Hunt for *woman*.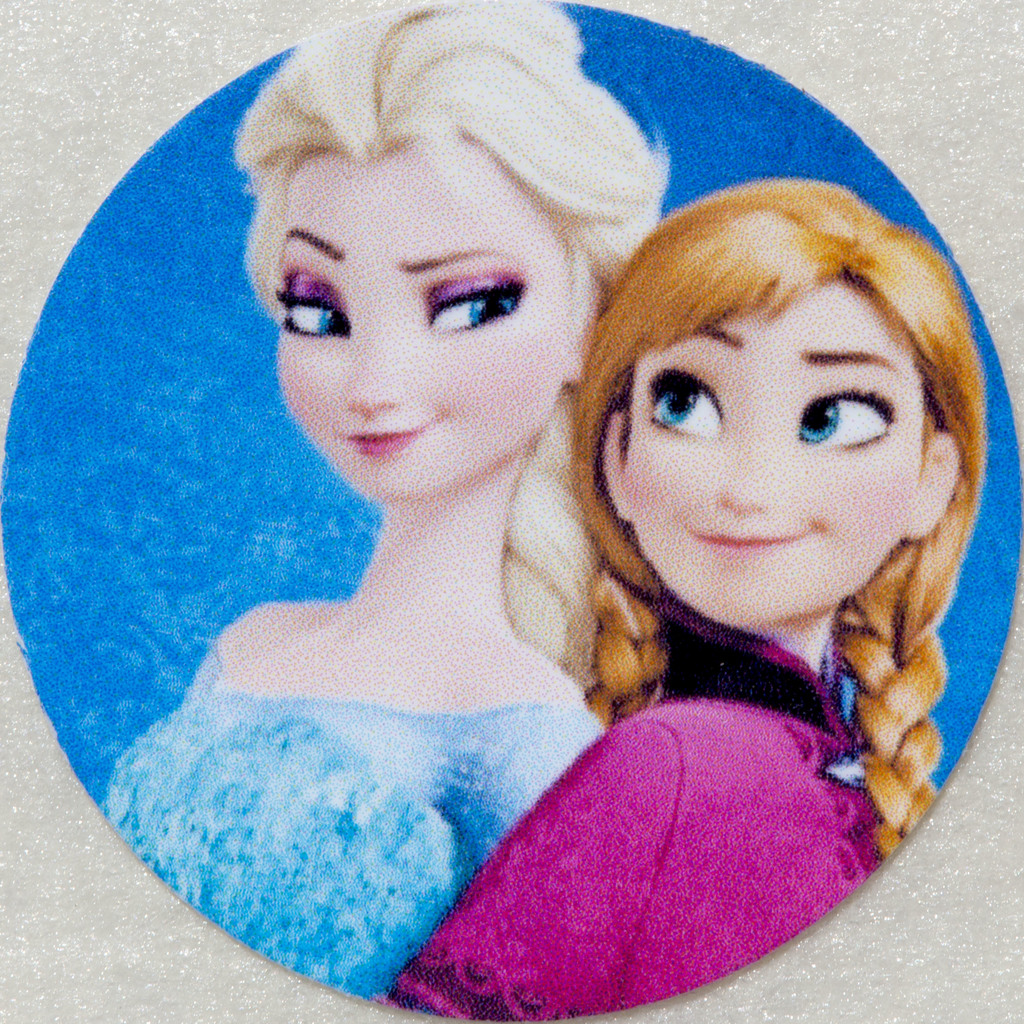
Hunted down at 394 173 991 1023.
